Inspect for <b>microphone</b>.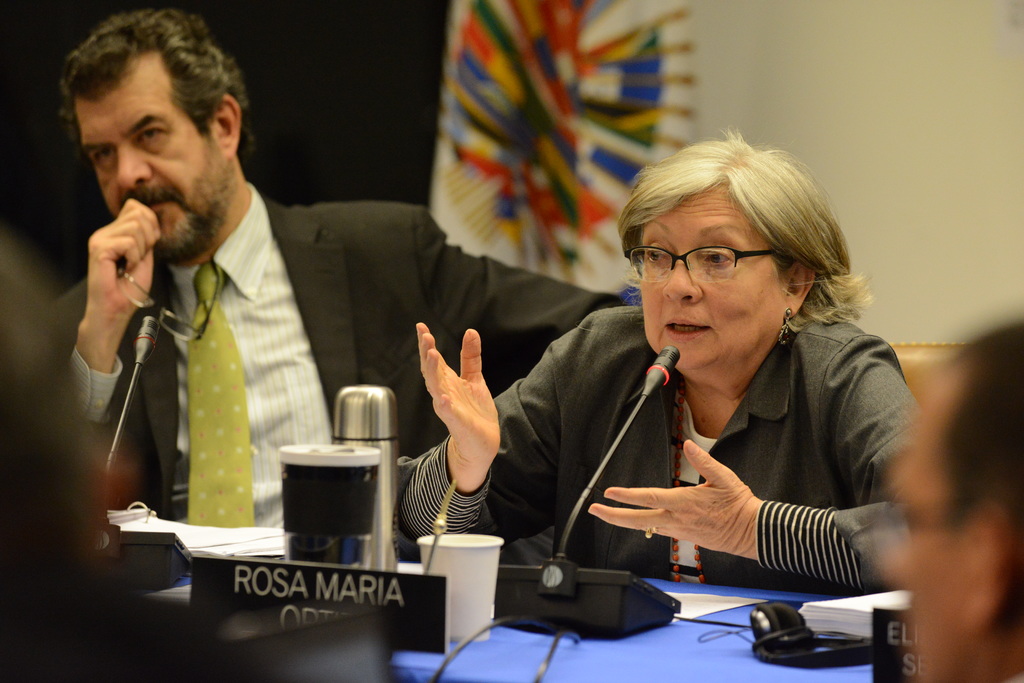
Inspection: {"x1": 494, "y1": 343, "x2": 680, "y2": 637}.
